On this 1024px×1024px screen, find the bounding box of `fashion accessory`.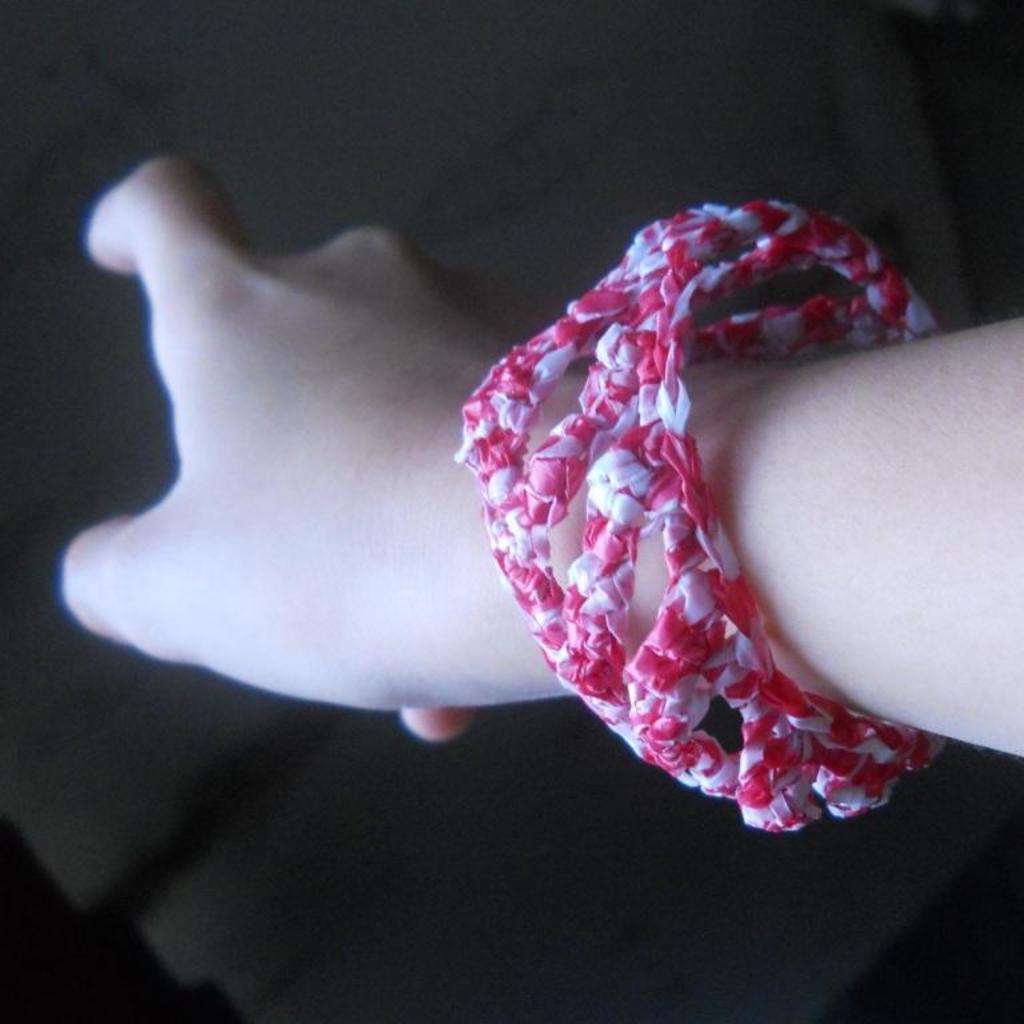
Bounding box: crop(452, 196, 944, 832).
